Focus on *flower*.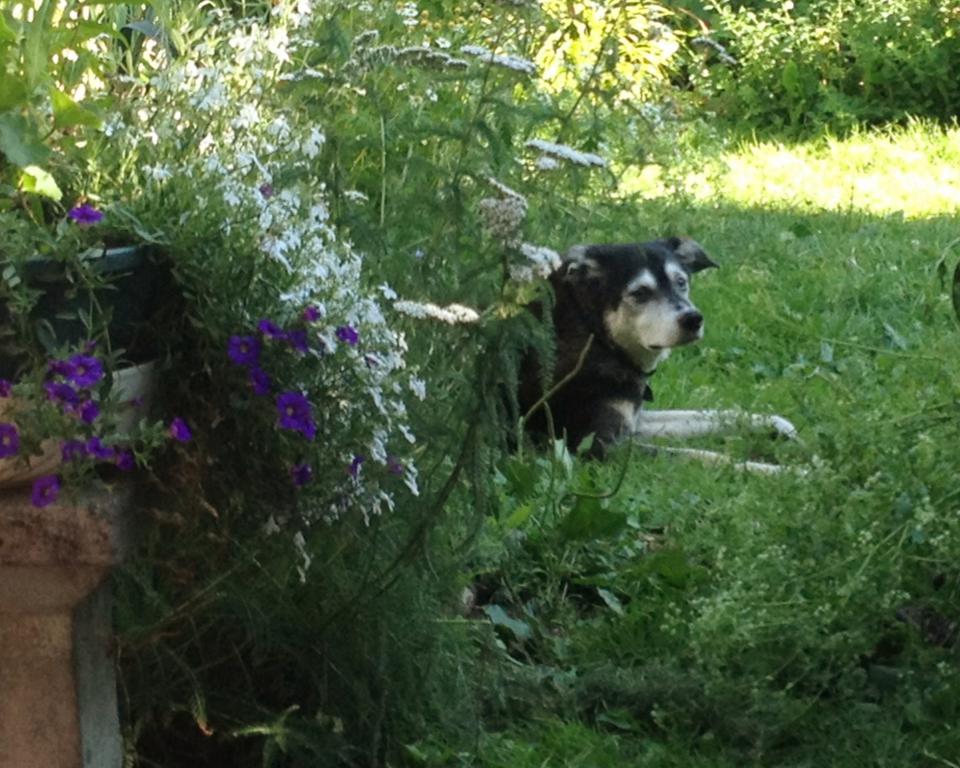
Focused at bbox=[70, 209, 93, 226].
